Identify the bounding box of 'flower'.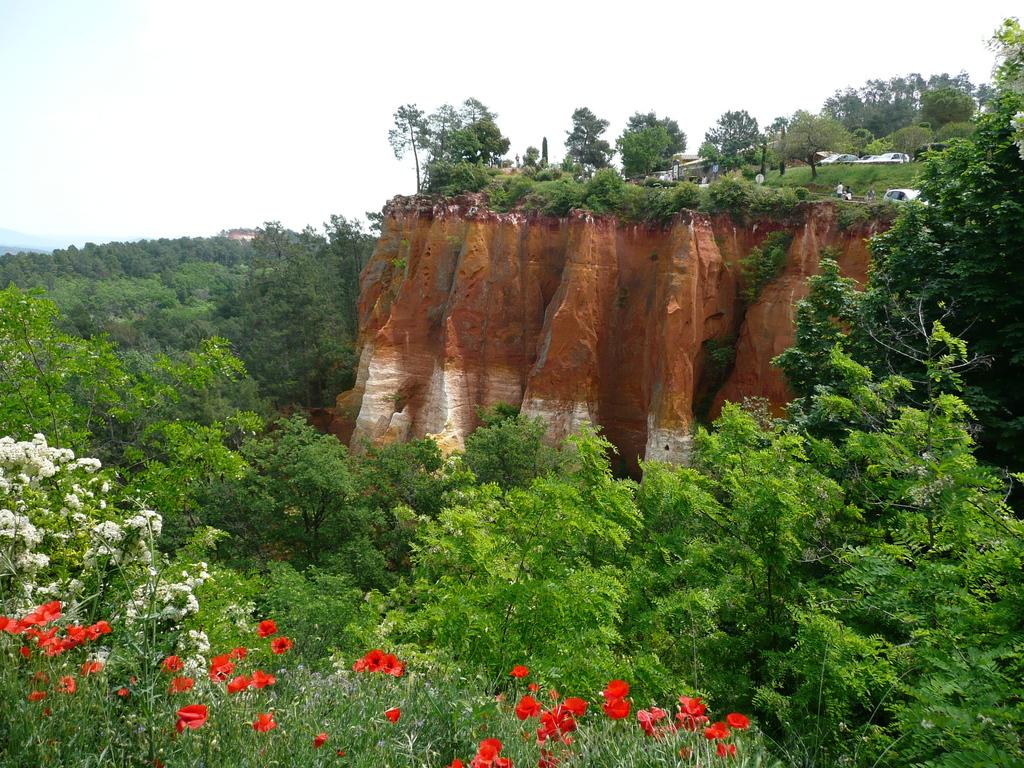
(251,666,273,685).
